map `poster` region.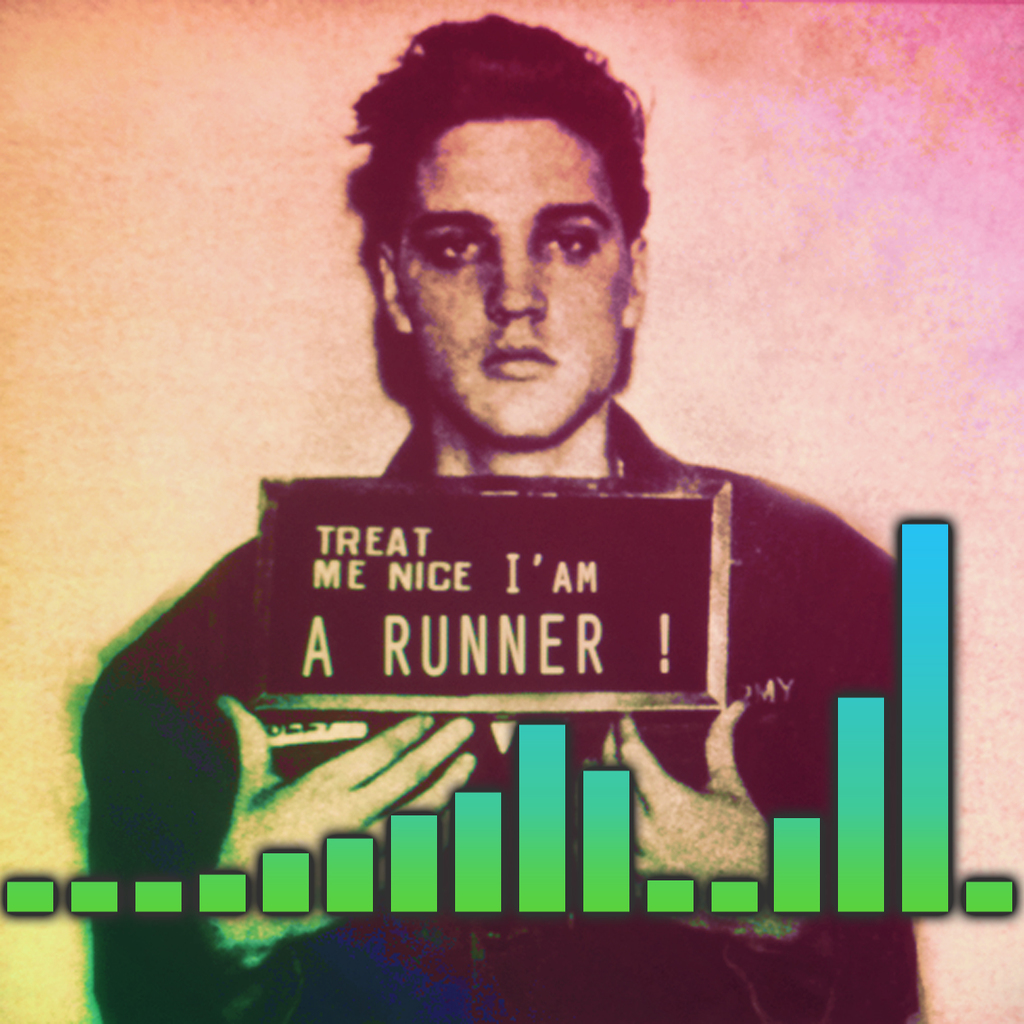
Mapped to left=0, top=0, right=1023, bottom=1023.
